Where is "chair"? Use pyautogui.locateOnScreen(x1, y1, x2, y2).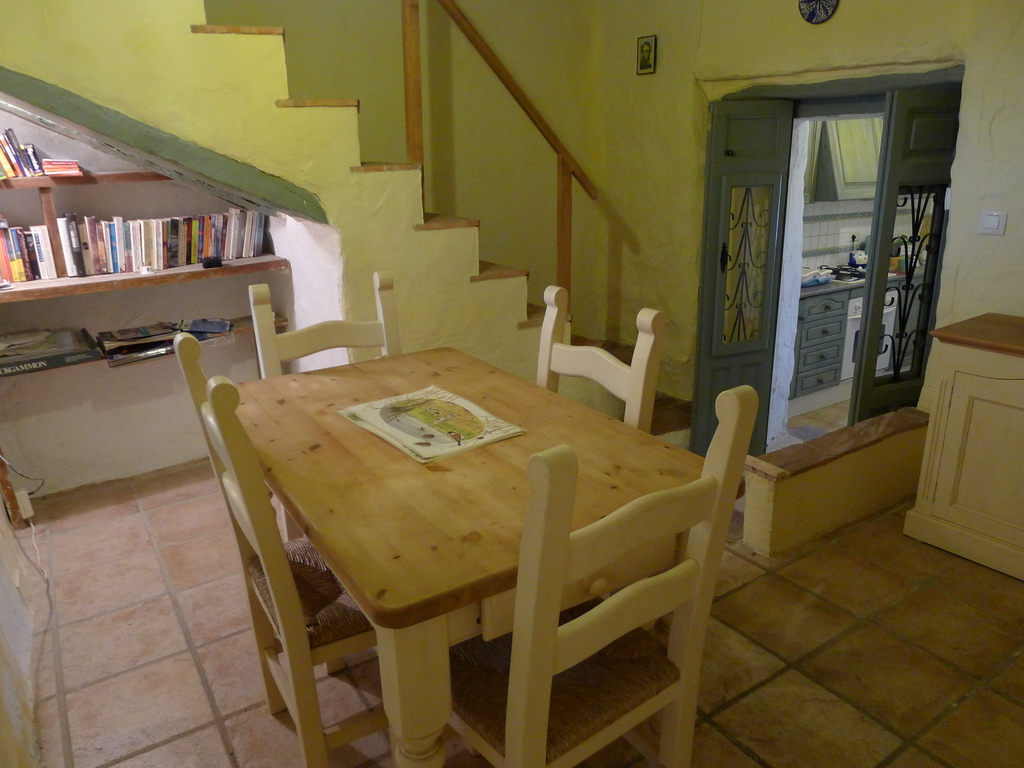
pyautogui.locateOnScreen(439, 386, 760, 767).
